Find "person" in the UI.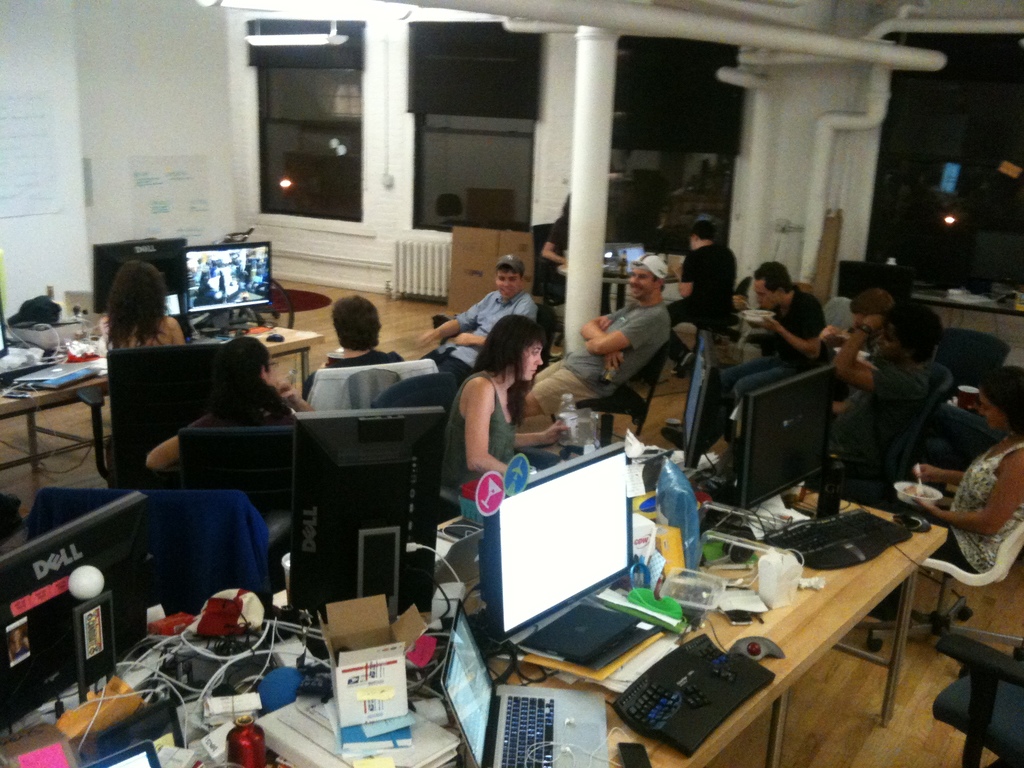
UI element at region(106, 259, 186, 352).
